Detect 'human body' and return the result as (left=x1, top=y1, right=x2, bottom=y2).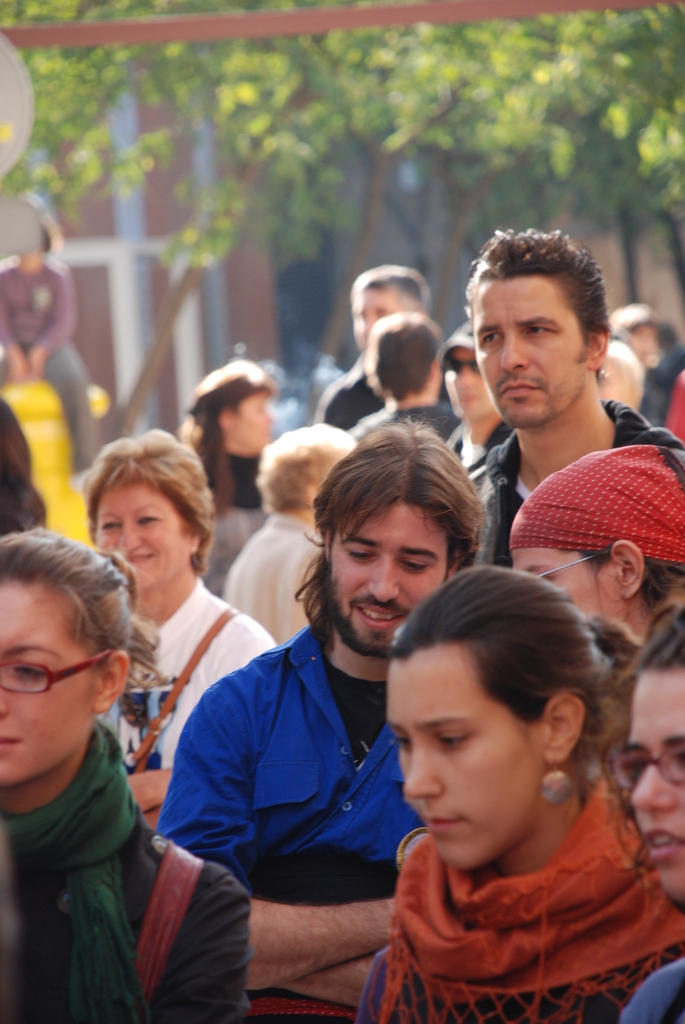
(left=155, top=609, right=422, bottom=1023).
